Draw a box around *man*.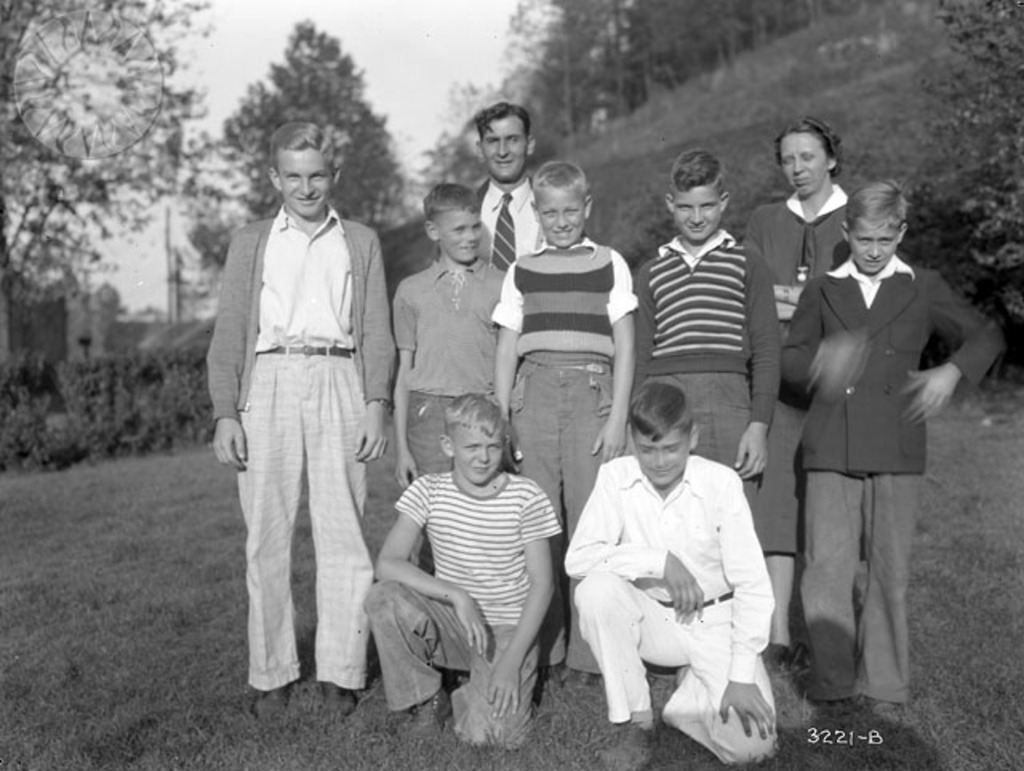
crop(194, 122, 395, 718).
